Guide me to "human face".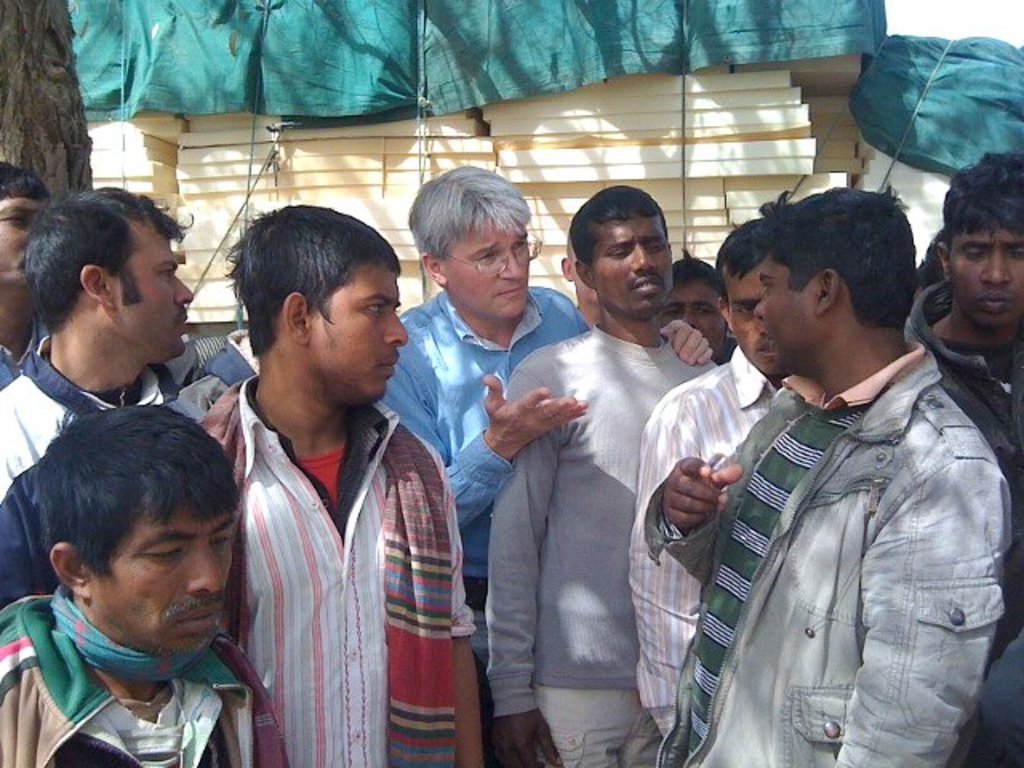
Guidance: (314, 267, 408, 400).
